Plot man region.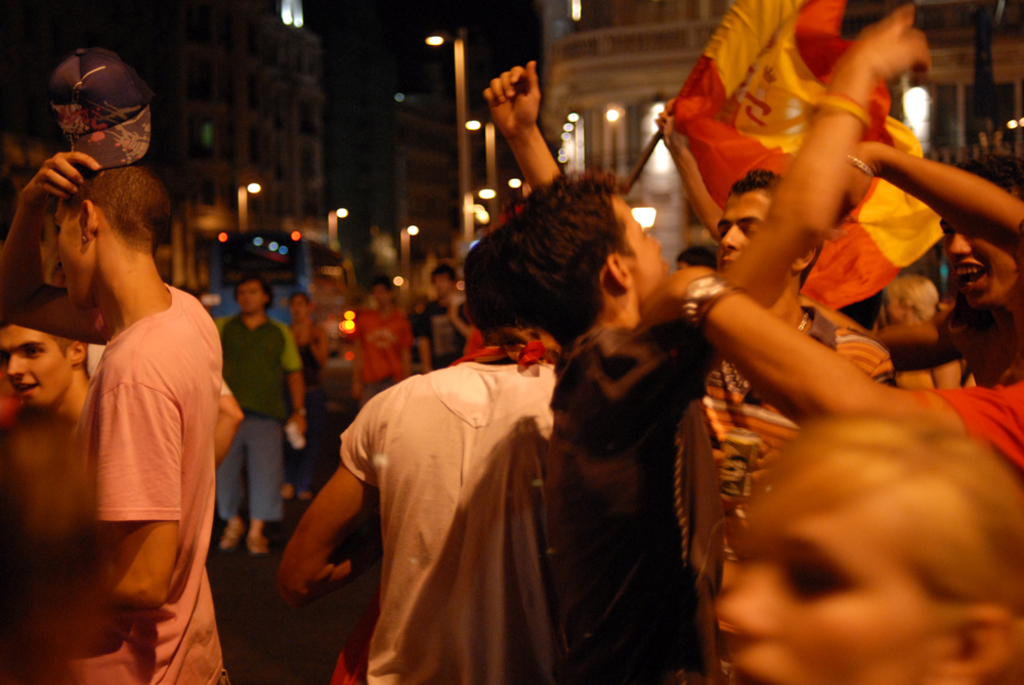
Plotted at BBox(0, 147, 230, 684).
